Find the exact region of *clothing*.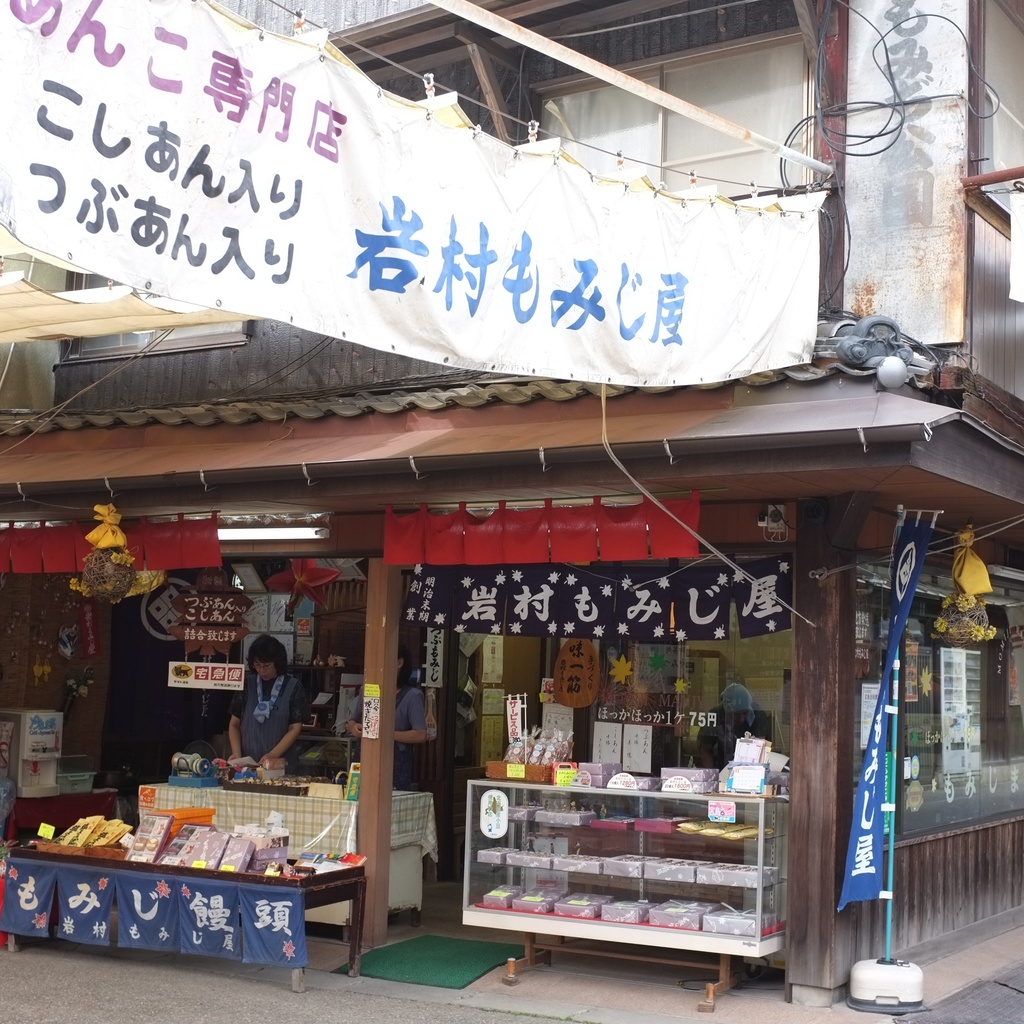
Exact region: (236, 664, 311, 760).
